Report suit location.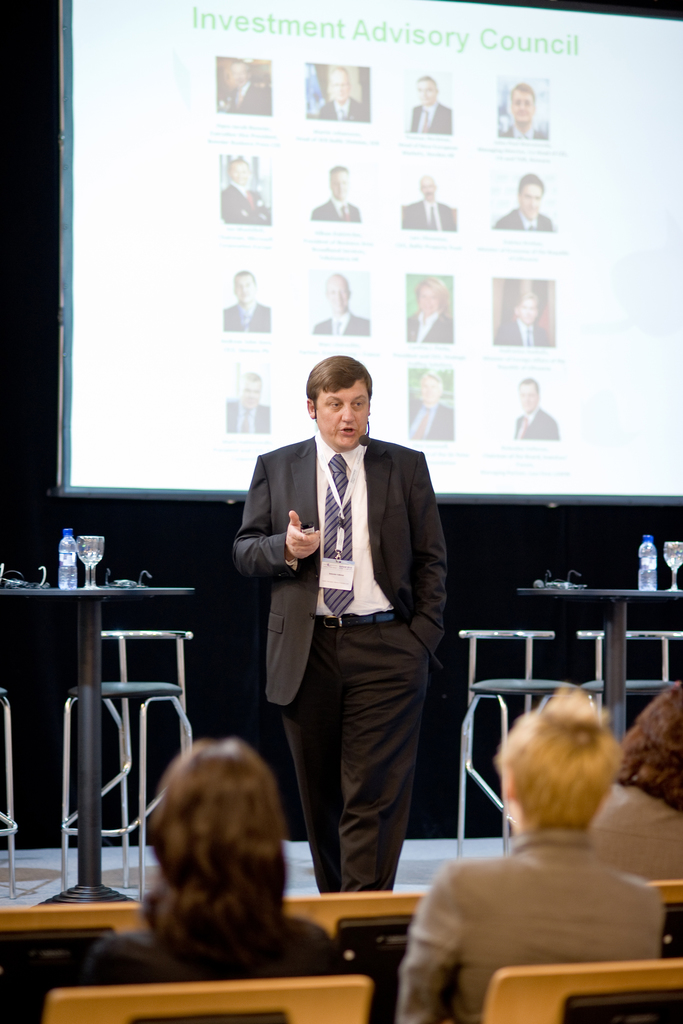
Report: (left=241, top=358, right=445, bottom=920).
